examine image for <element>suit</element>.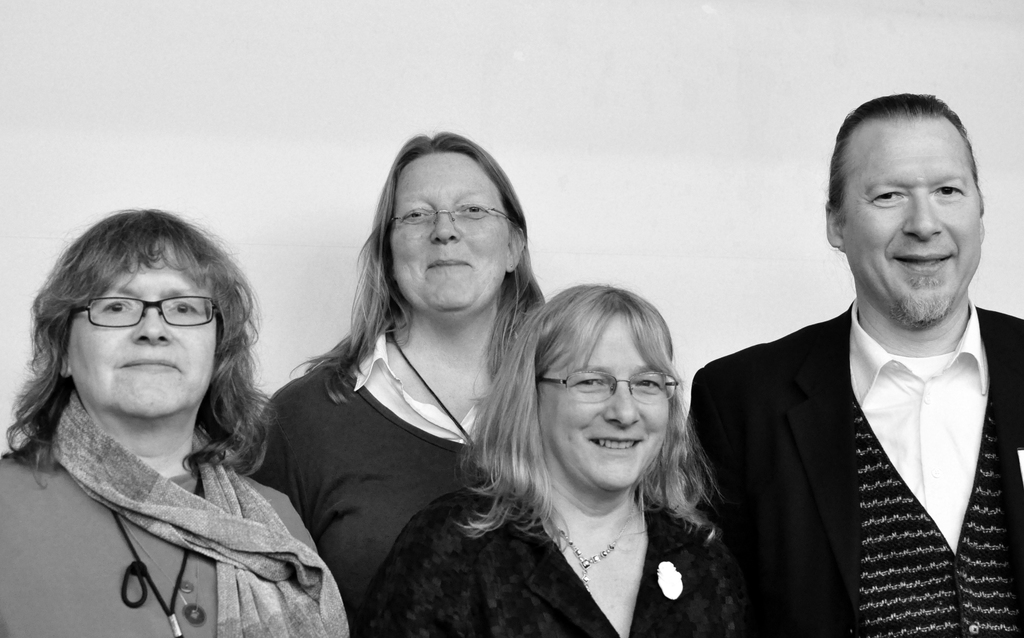
Examination result: {"left": 687, "top": 192, "right": 1012, "bottom": 636}.
